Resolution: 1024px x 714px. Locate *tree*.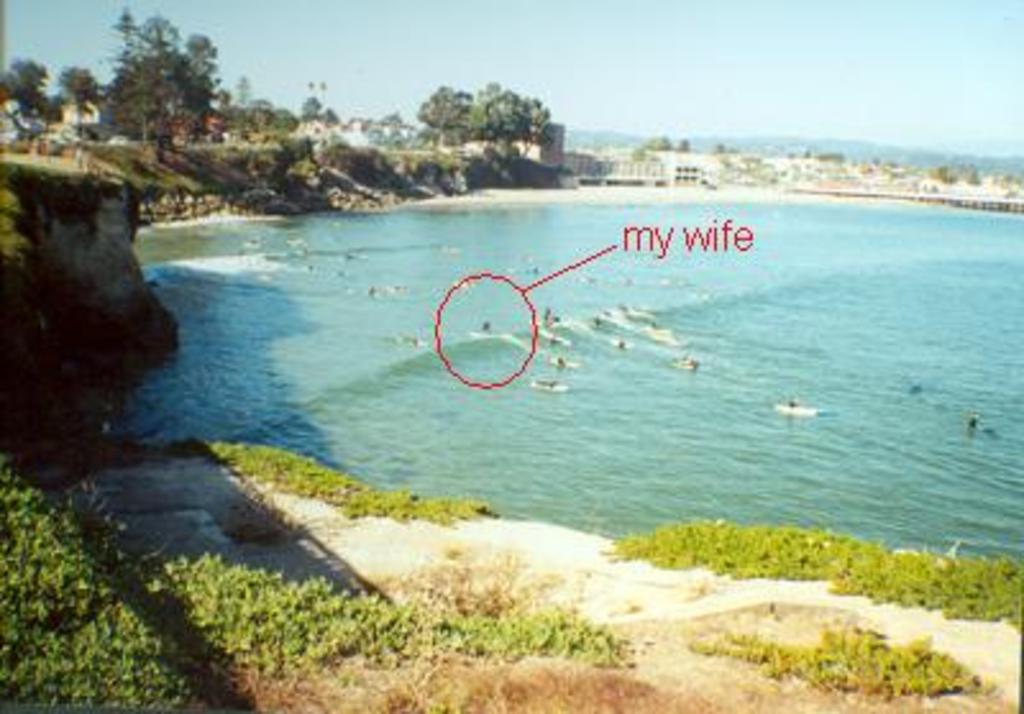
BBox(59, 64, 92, 102).
